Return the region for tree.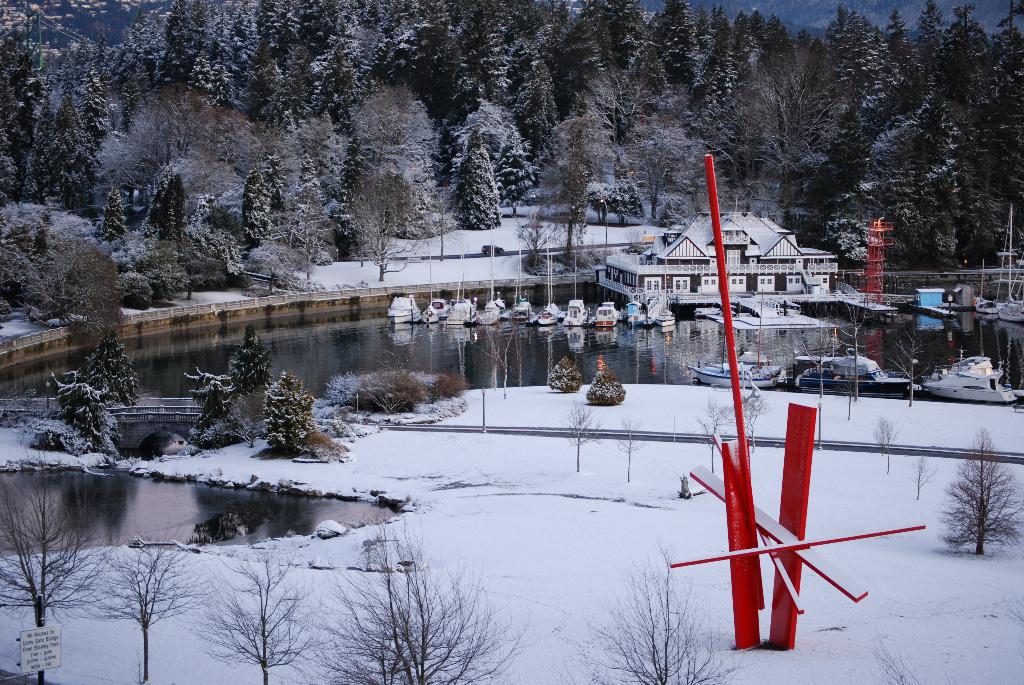
locate(561, 98, 655, 232).
